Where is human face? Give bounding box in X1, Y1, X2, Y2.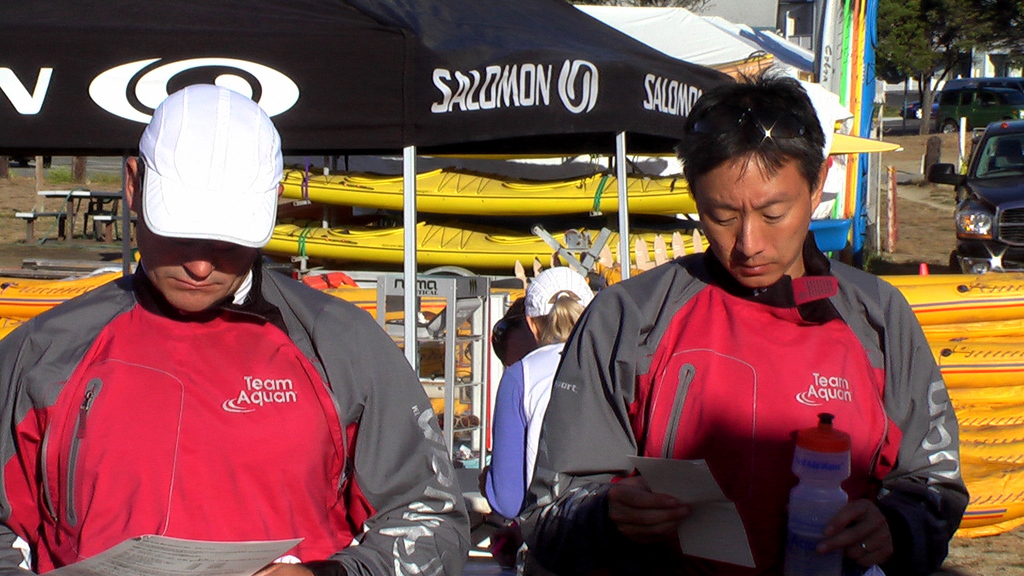
138, 182, 258, 309.
